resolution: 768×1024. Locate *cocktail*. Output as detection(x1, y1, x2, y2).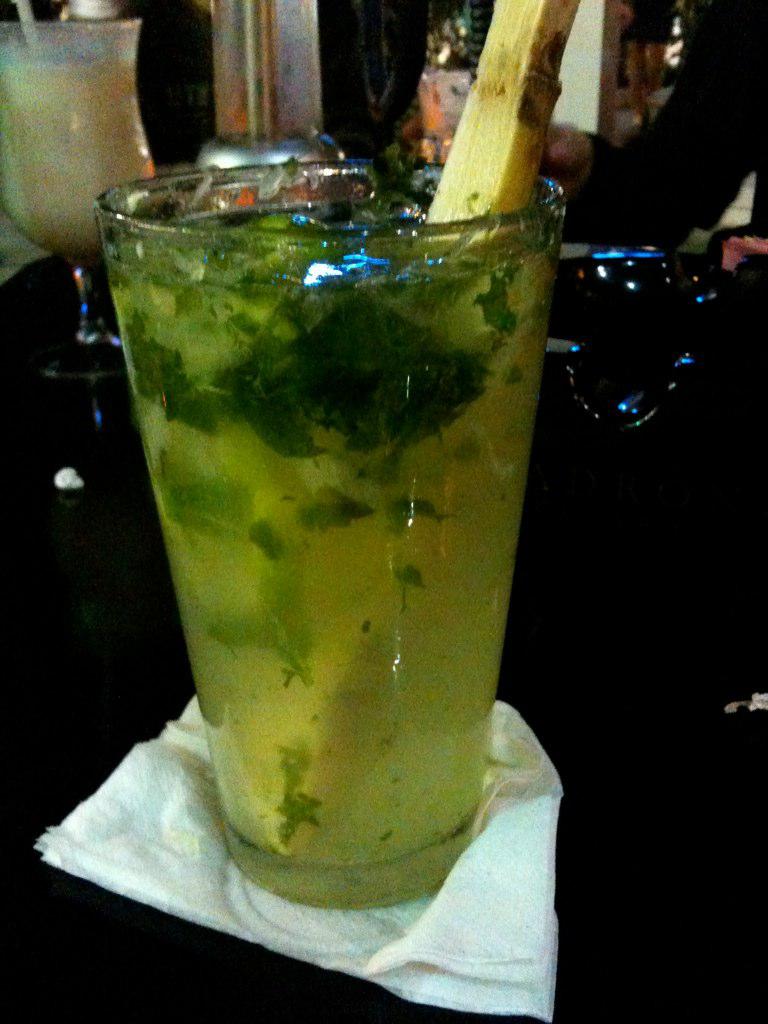
detection(0, 15, 165, 391).
